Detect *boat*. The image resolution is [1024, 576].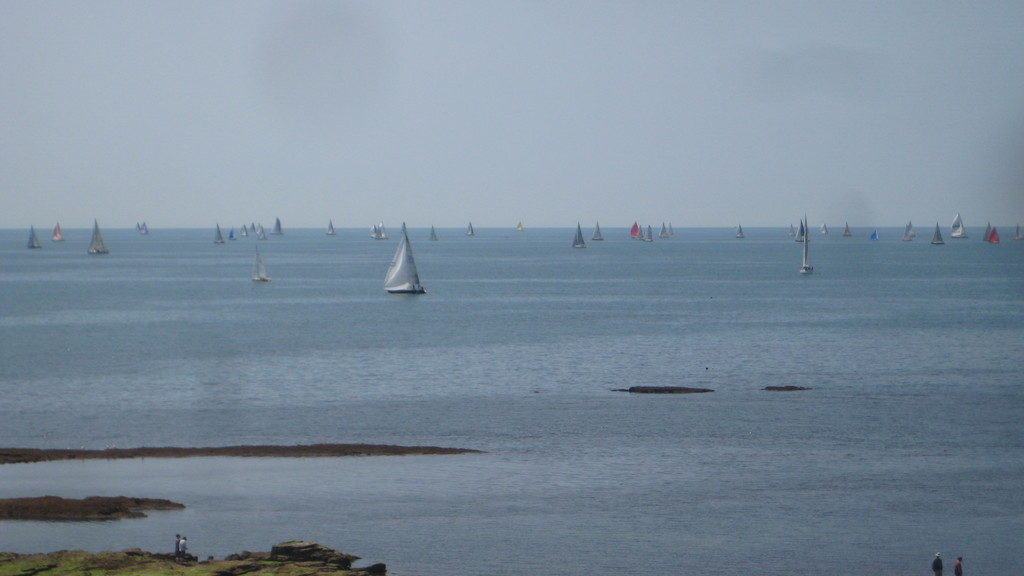
[x1=228, y1=232, x2=232, y2=239].
